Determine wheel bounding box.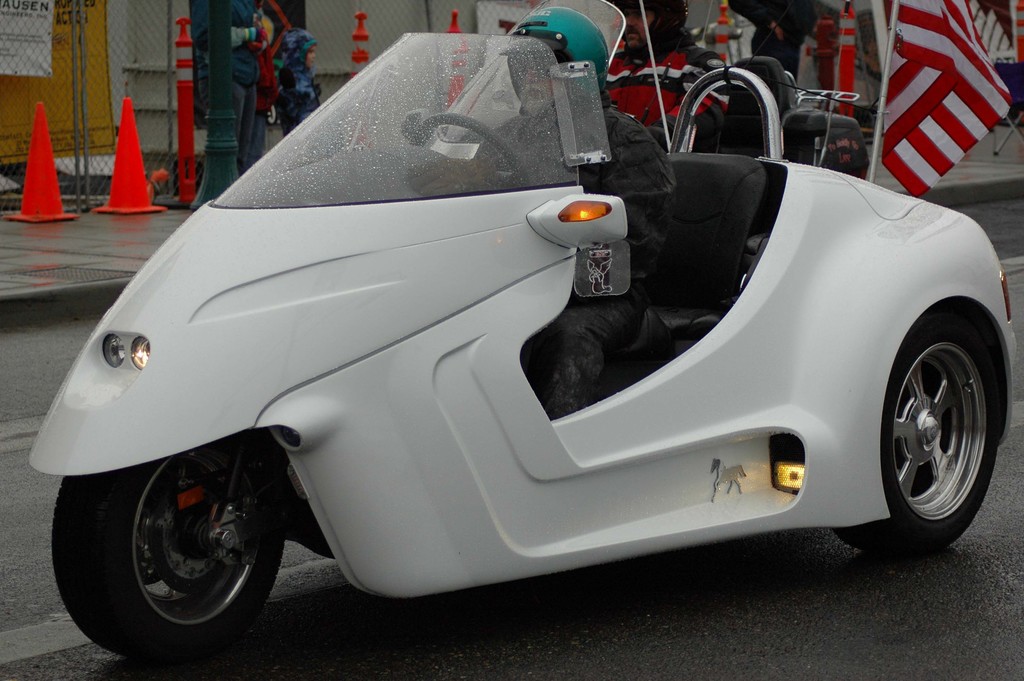
Determined: (left=49, top=439, right=283, bottom=661).
